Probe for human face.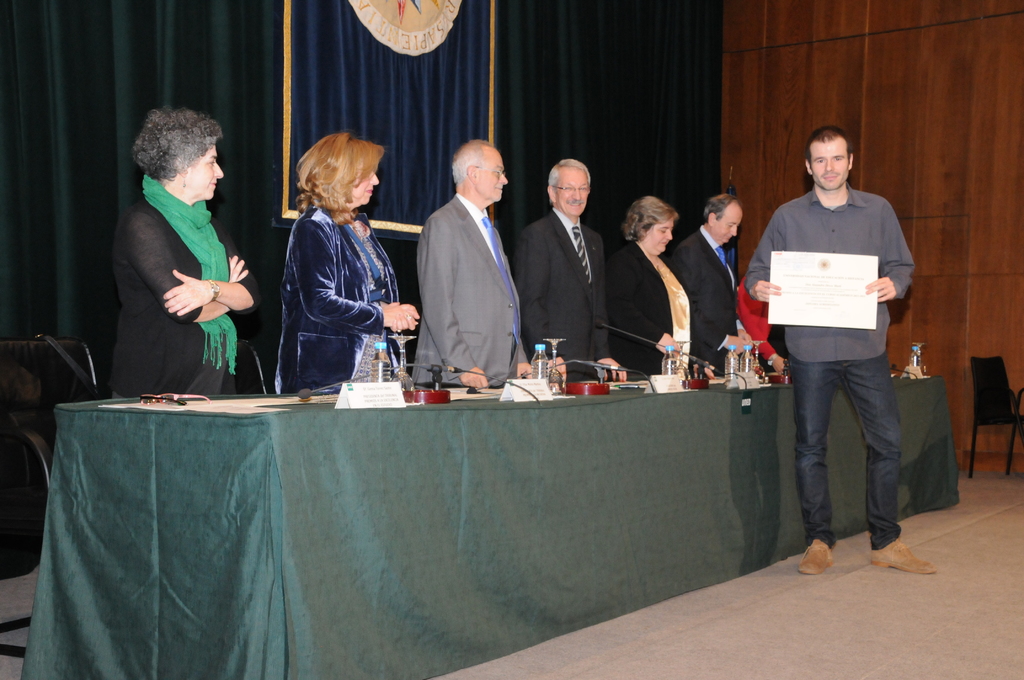
Probe result: [x1=717, y1=202, x2=742, y2=244].
